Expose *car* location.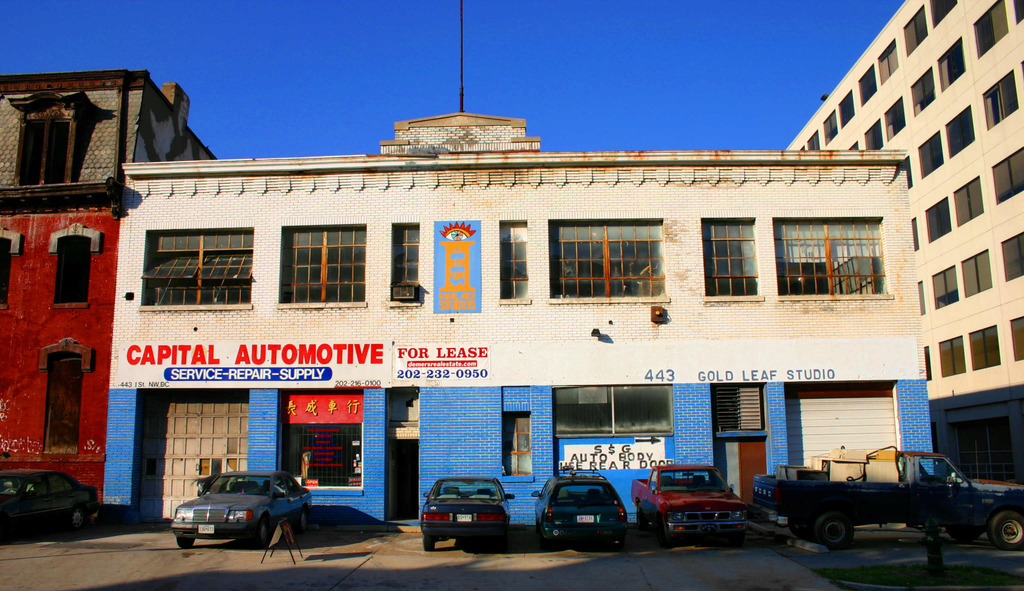
Exposed at 0/469/97/534.
